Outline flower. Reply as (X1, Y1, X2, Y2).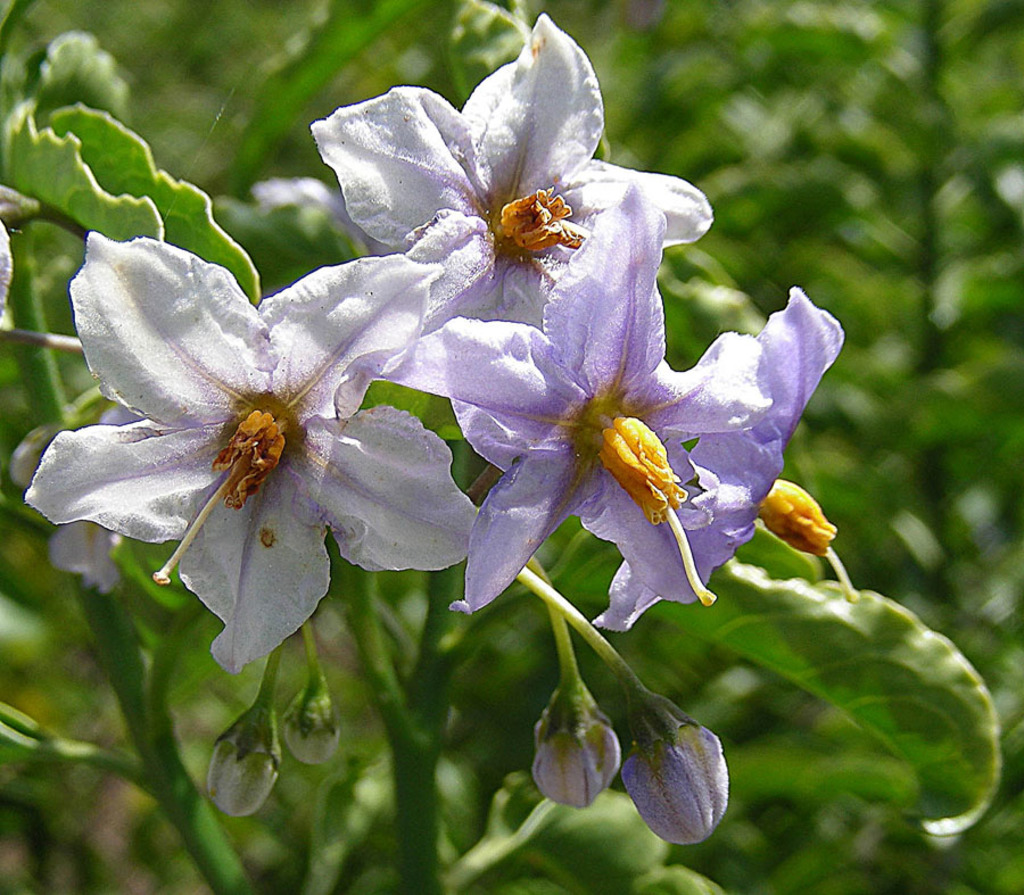
(59, 234, 373, 614).
